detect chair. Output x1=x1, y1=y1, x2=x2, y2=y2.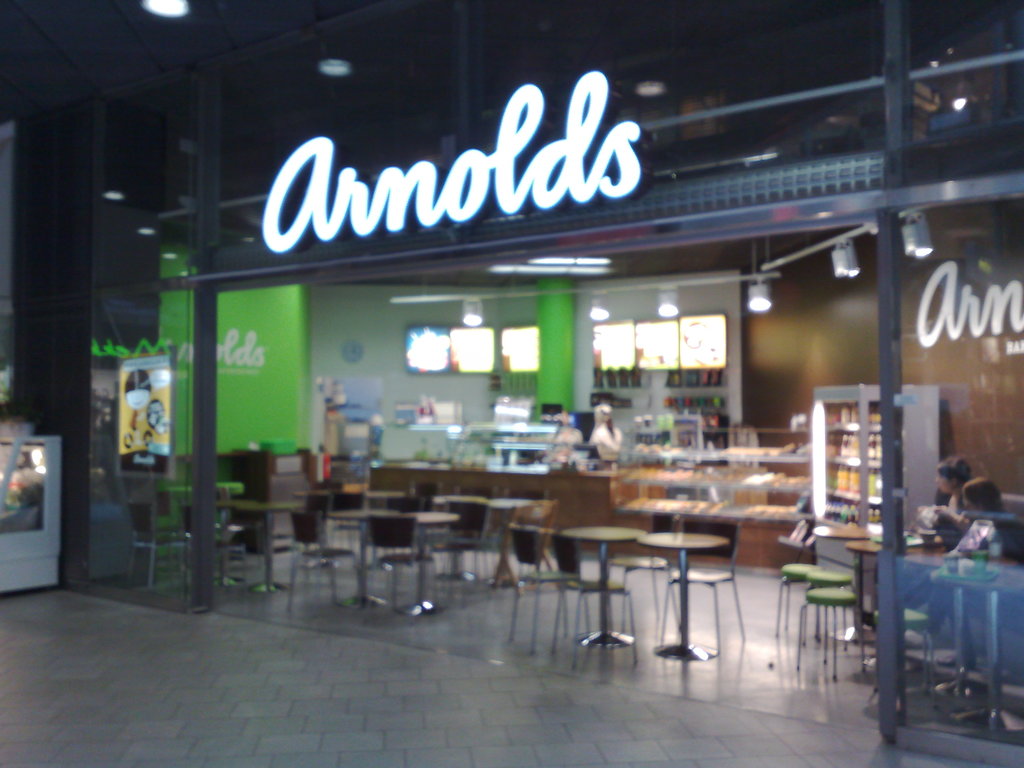
x1=152, y1=488, x2=182, y2=569.
